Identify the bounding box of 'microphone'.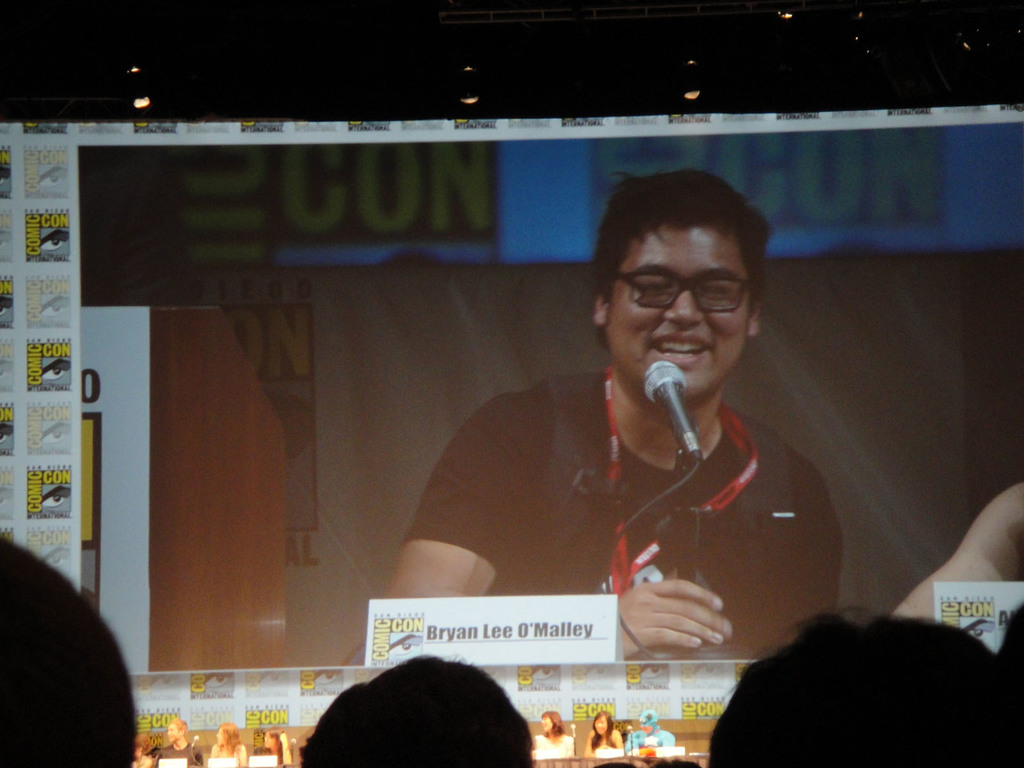
bbox=[191, 733, 202, 749].
